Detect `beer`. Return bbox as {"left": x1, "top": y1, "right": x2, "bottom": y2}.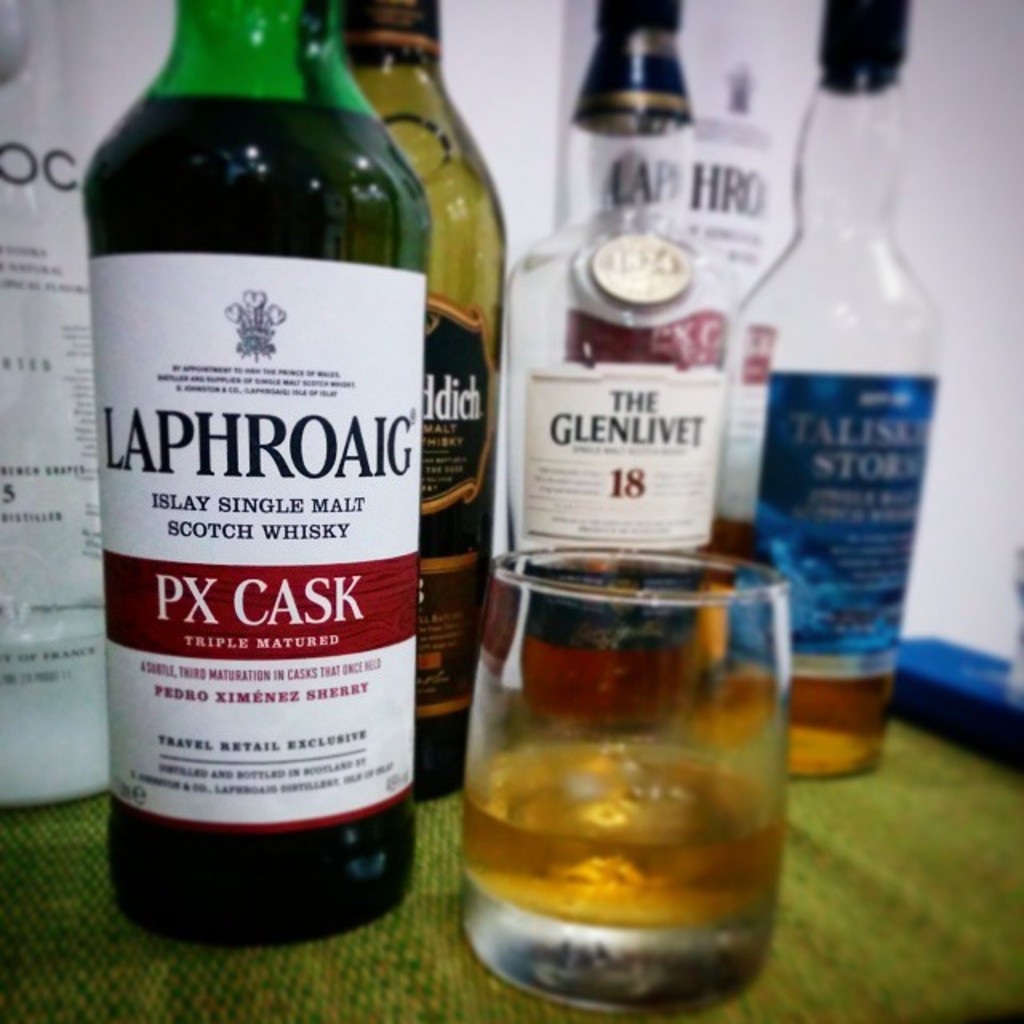
{"left": 458, "top": 536, "right": 790, "bottom": 1014}.
